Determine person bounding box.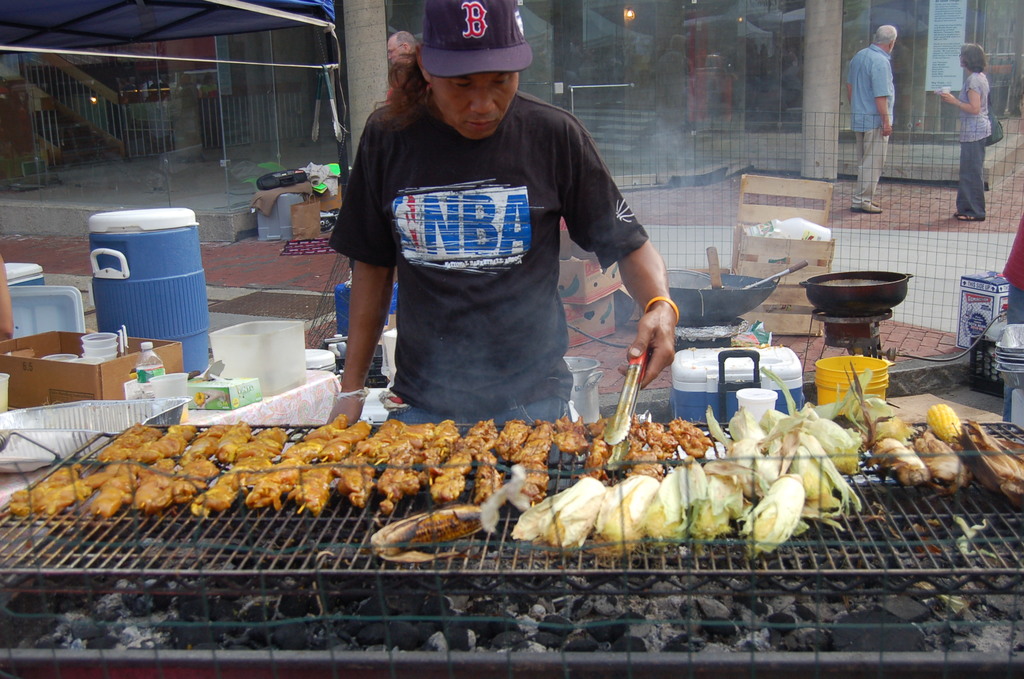
Determined: <bbox>840, 24, 892, 215</bbox>.
